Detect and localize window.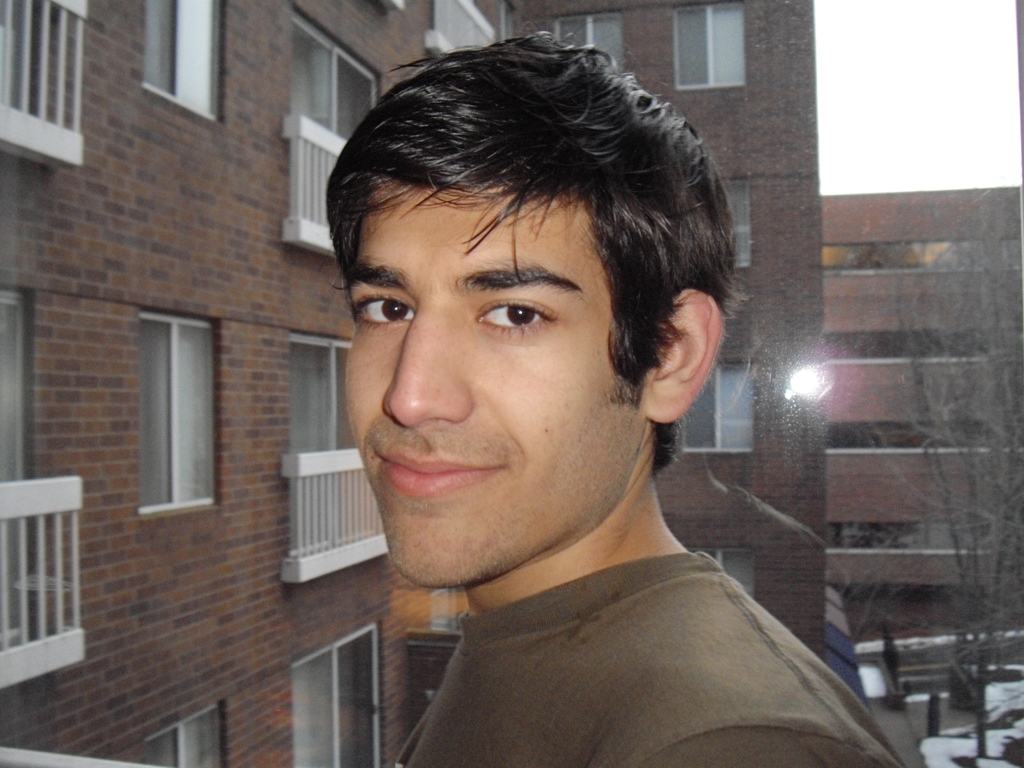
Localized at <box>691,540,755,600</box>.
